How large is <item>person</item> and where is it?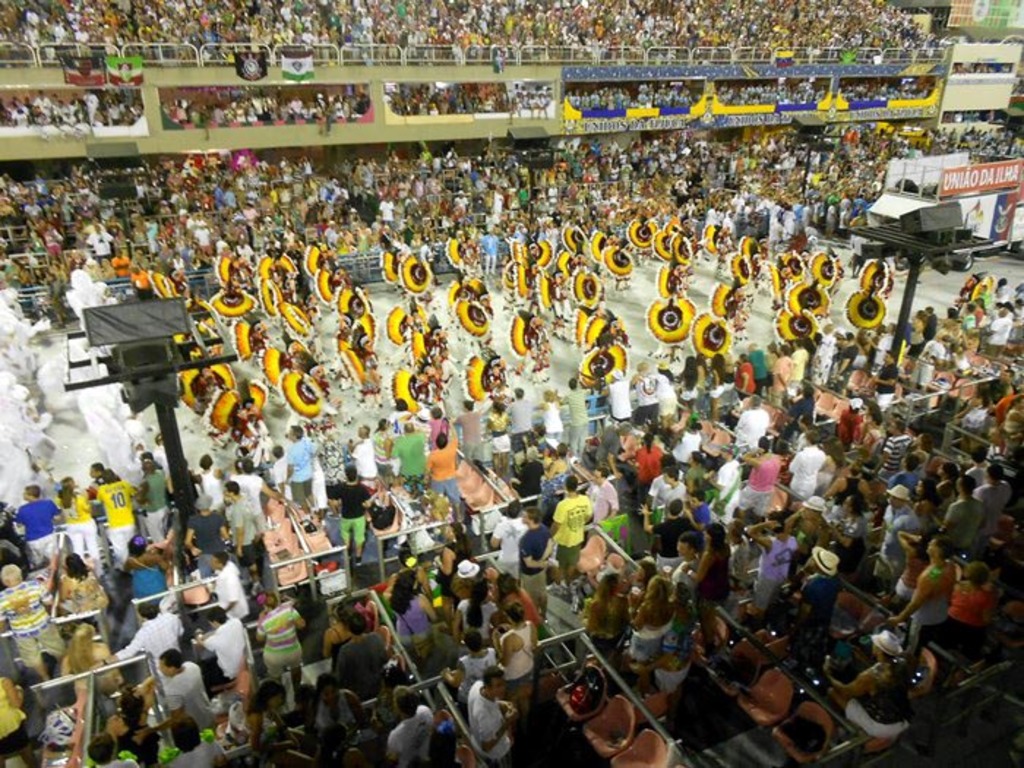
Bounding box: detection(468, 667, 521, 759).
